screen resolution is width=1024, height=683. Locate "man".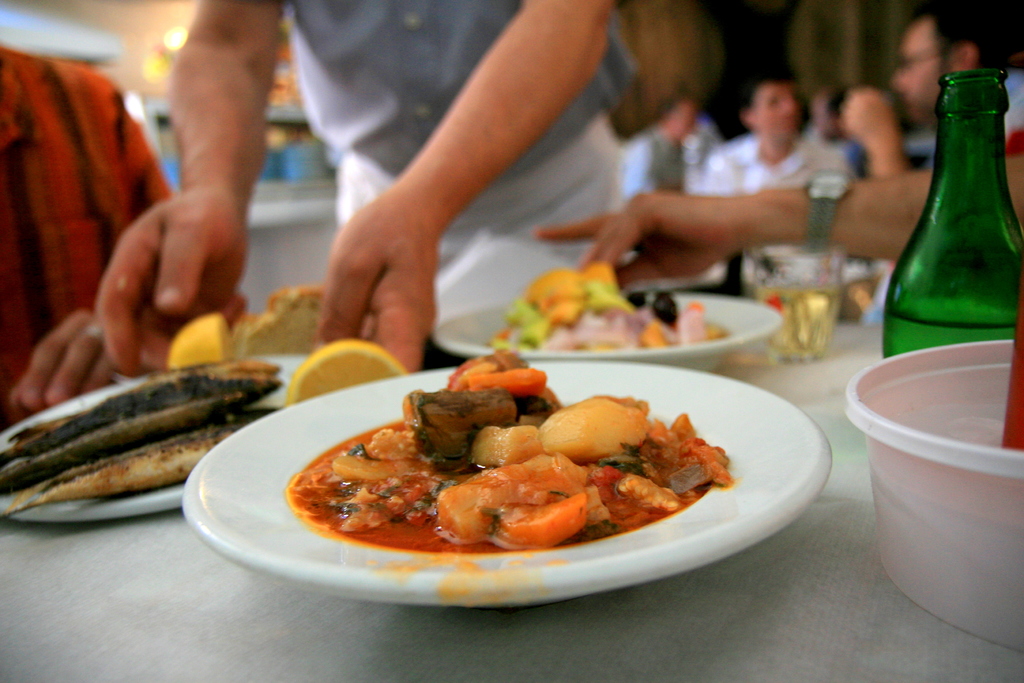
left=700, top=77, right=850, bottom=194.
